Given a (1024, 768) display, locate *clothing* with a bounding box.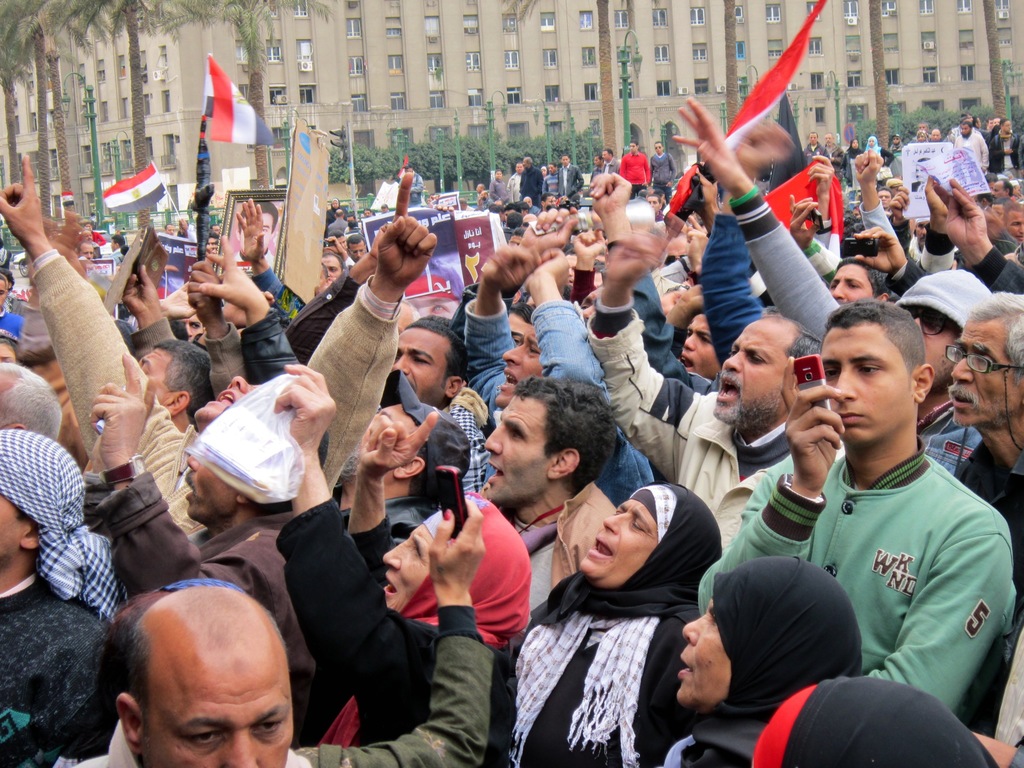
Located: bbox=(691, 452, 1015, 720).
